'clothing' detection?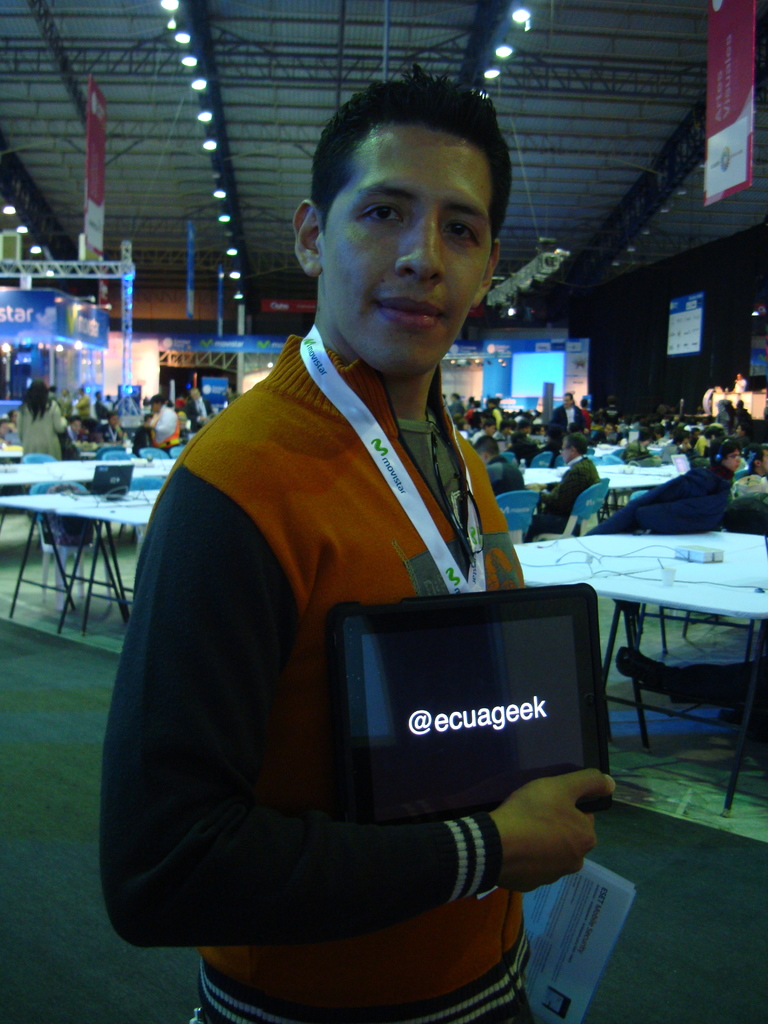
[732, 469, 767, 495]
